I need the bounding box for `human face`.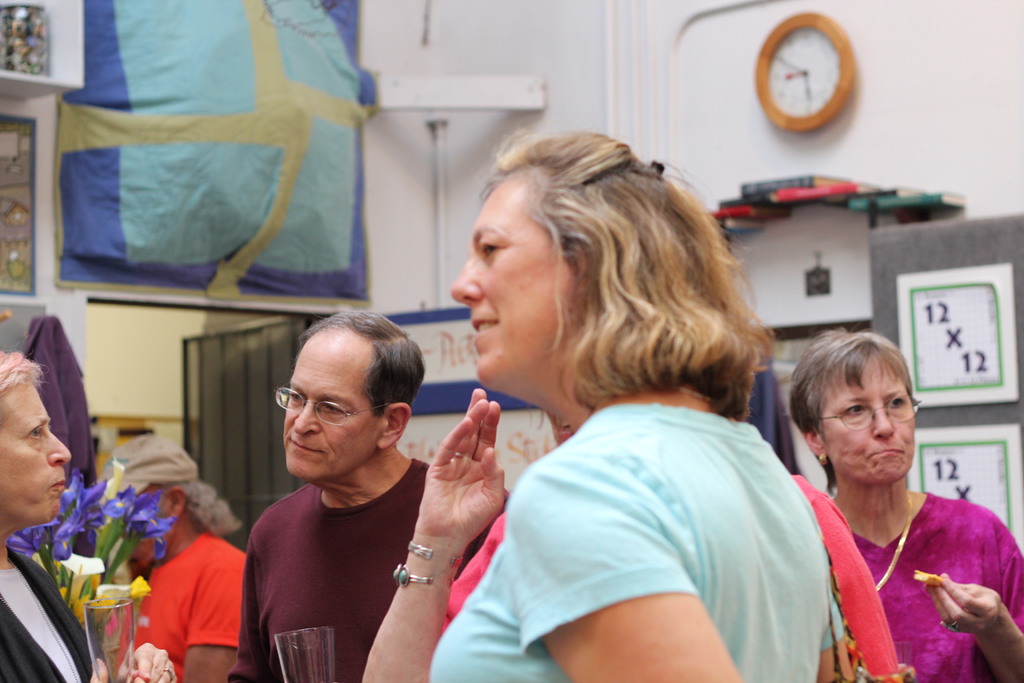
Here it is: left=830, top=345, right=916, bottom=477.
